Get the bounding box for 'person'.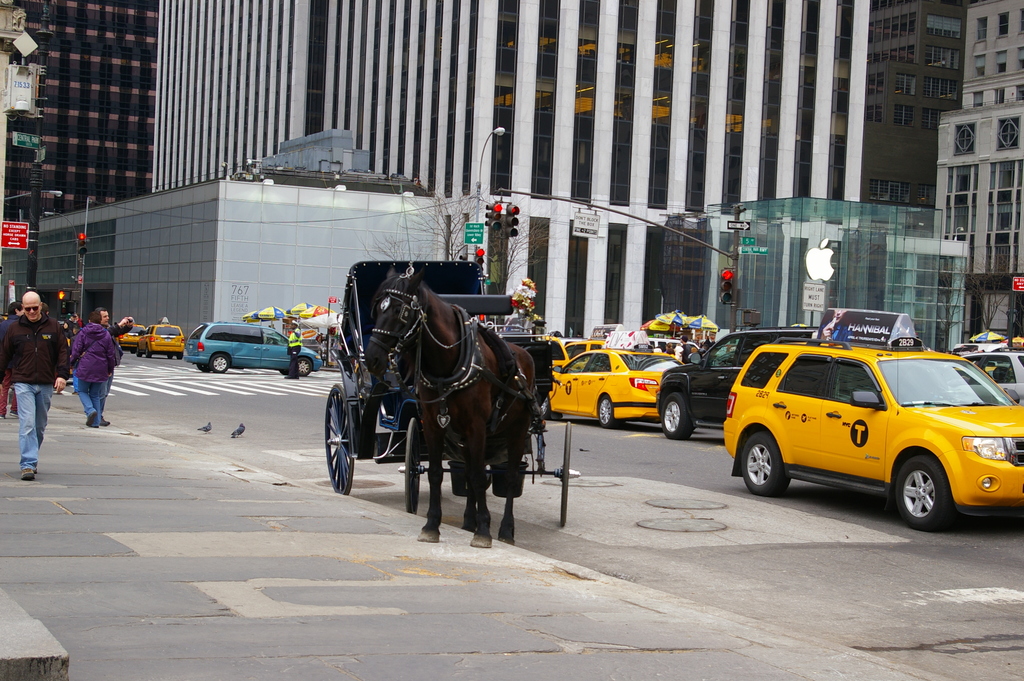
l=1, t=305, r=25, b=411.
